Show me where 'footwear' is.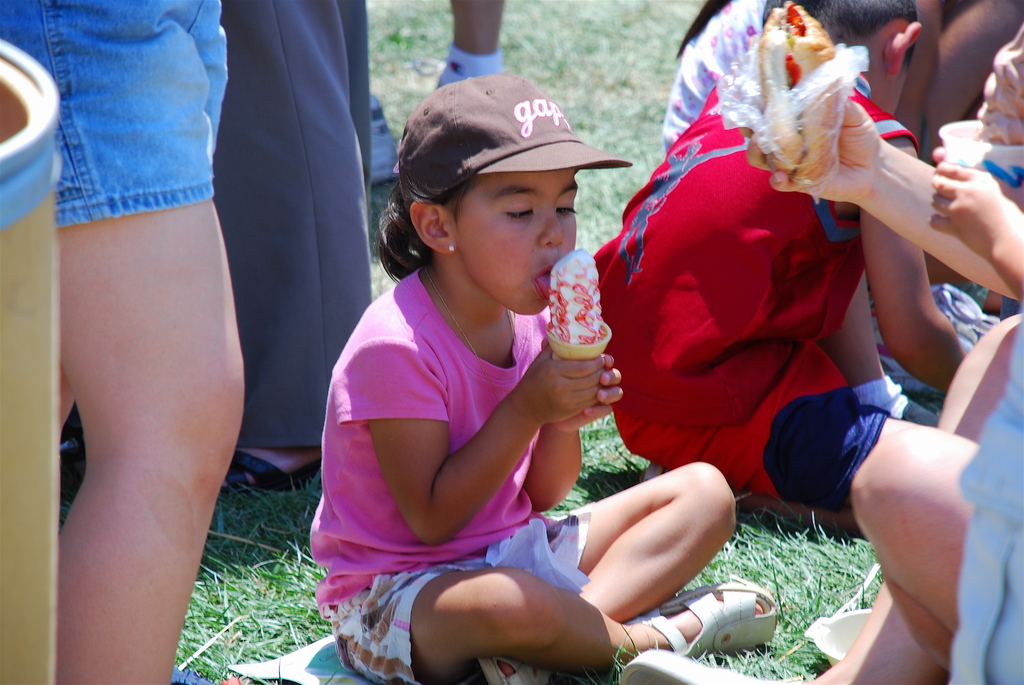
'footwear' is at <box>632,588,792,668</box>.
